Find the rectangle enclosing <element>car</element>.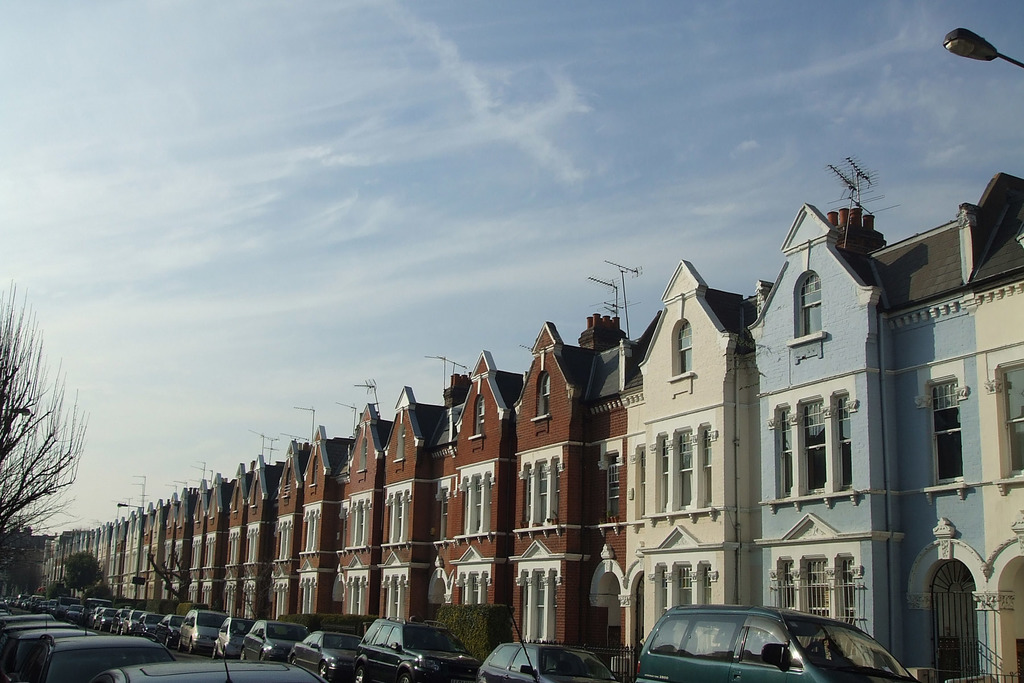
select_region(38, 599, 45, 612).
